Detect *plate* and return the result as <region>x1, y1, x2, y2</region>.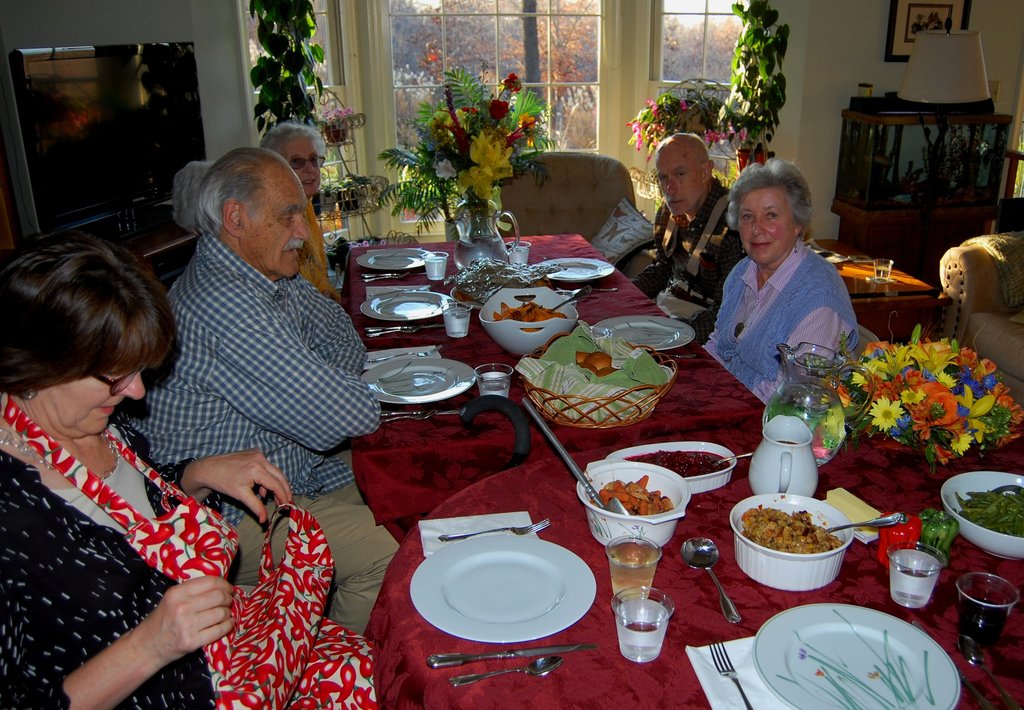
<region>587, 311, 696, 355</region>.
